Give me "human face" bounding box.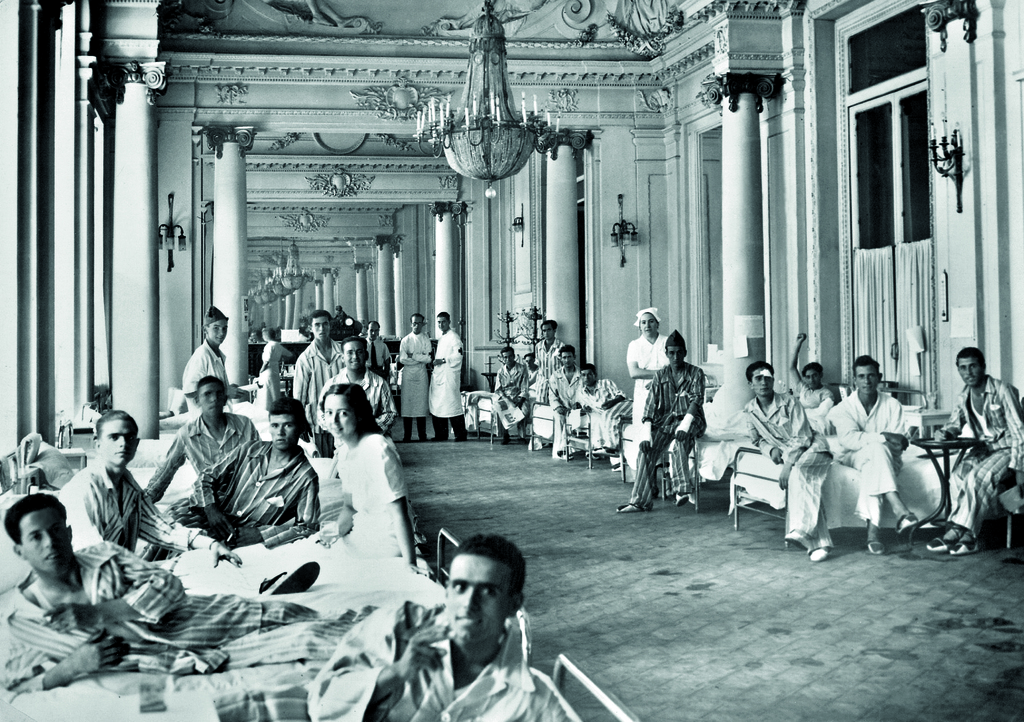
l=323, t=392, r=356, b=437.
